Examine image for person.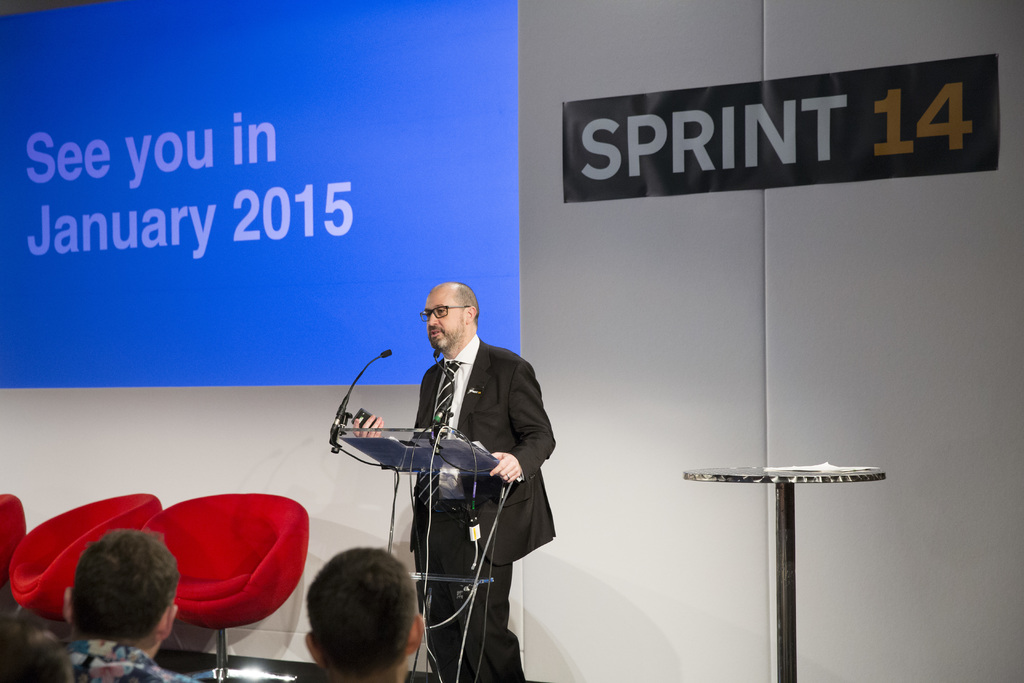
Examination result: <bbox>295, 541, 422, 680</bbox>.
